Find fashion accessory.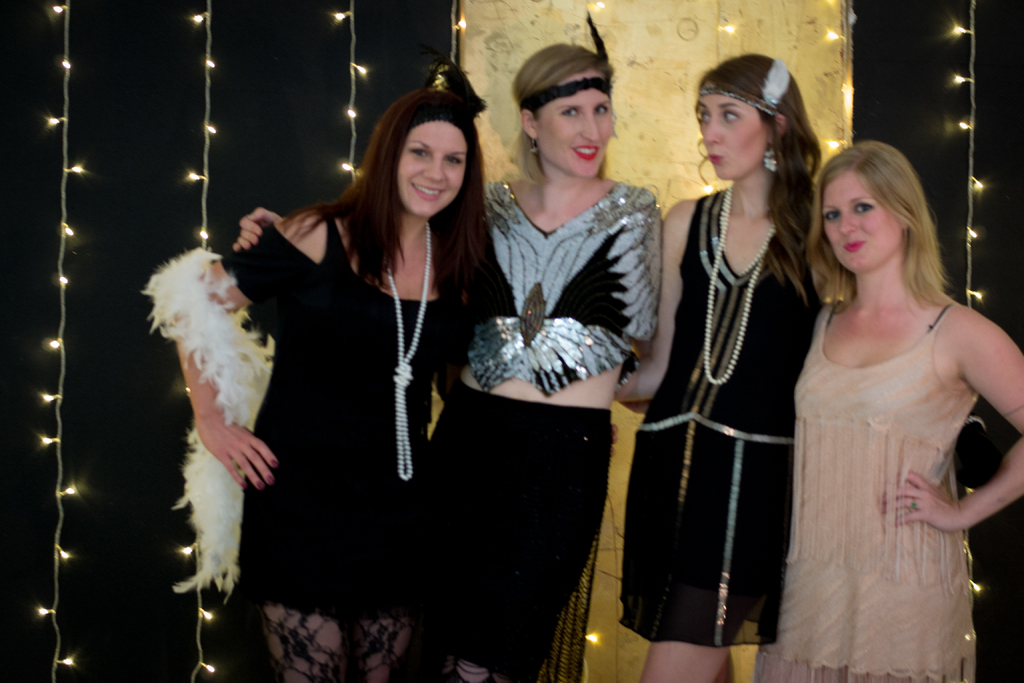
701, 183, 776, 389.
